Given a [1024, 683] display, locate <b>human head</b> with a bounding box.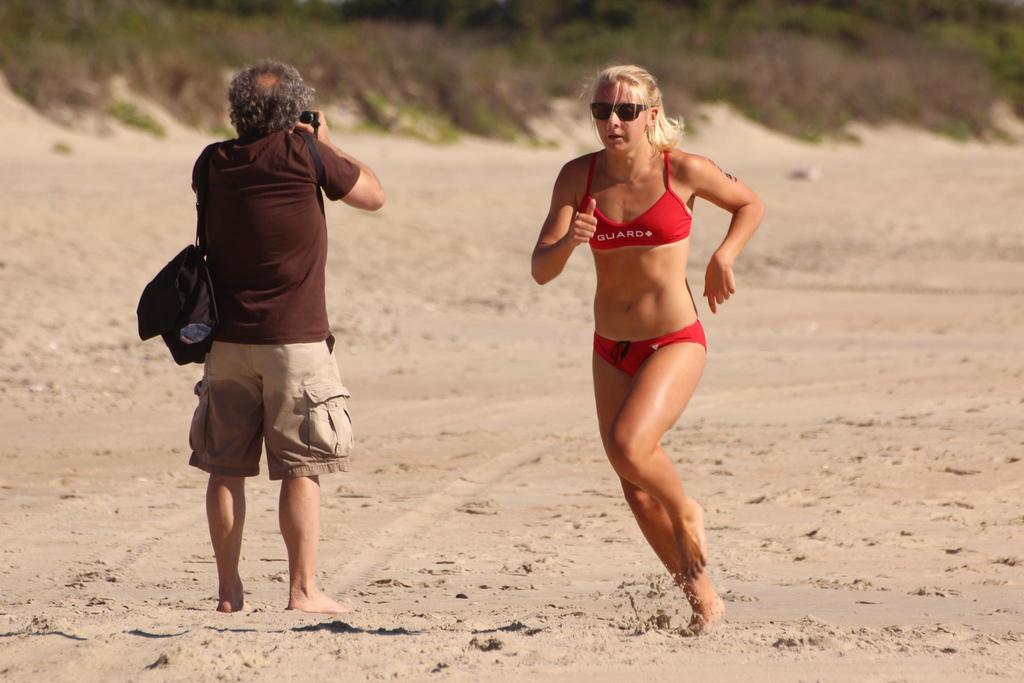
Located: <bbox>565, 51, 691, 169</bbox>.
